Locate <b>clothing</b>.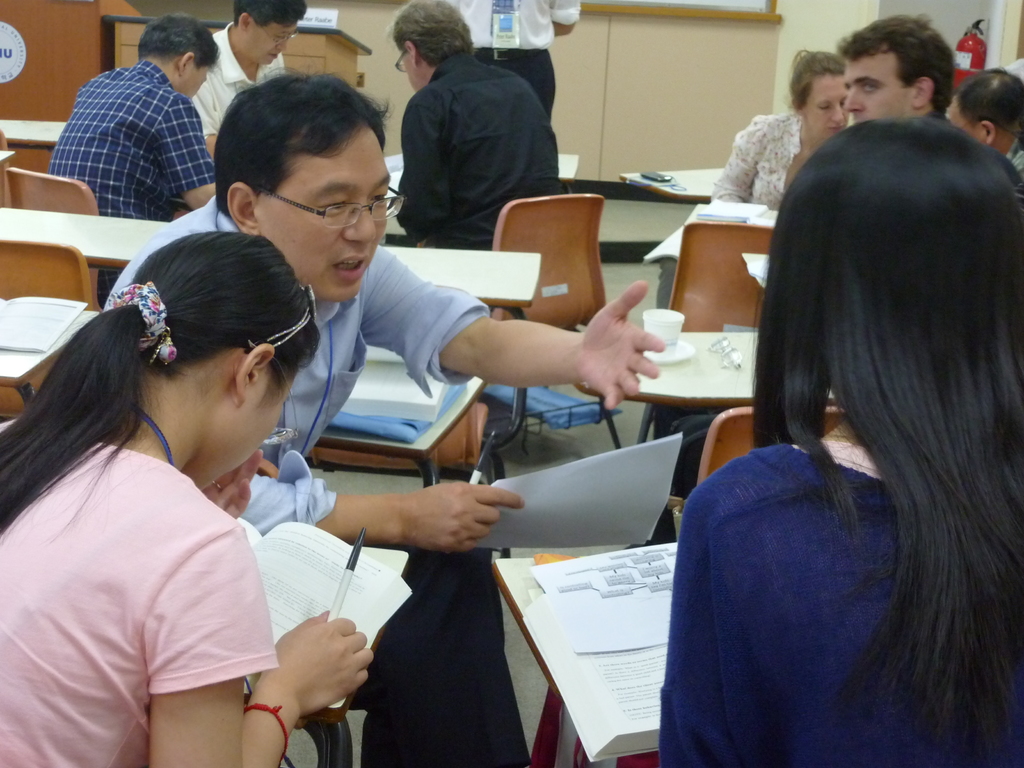
Bounding box: 1008, 58, 1023, 84.
